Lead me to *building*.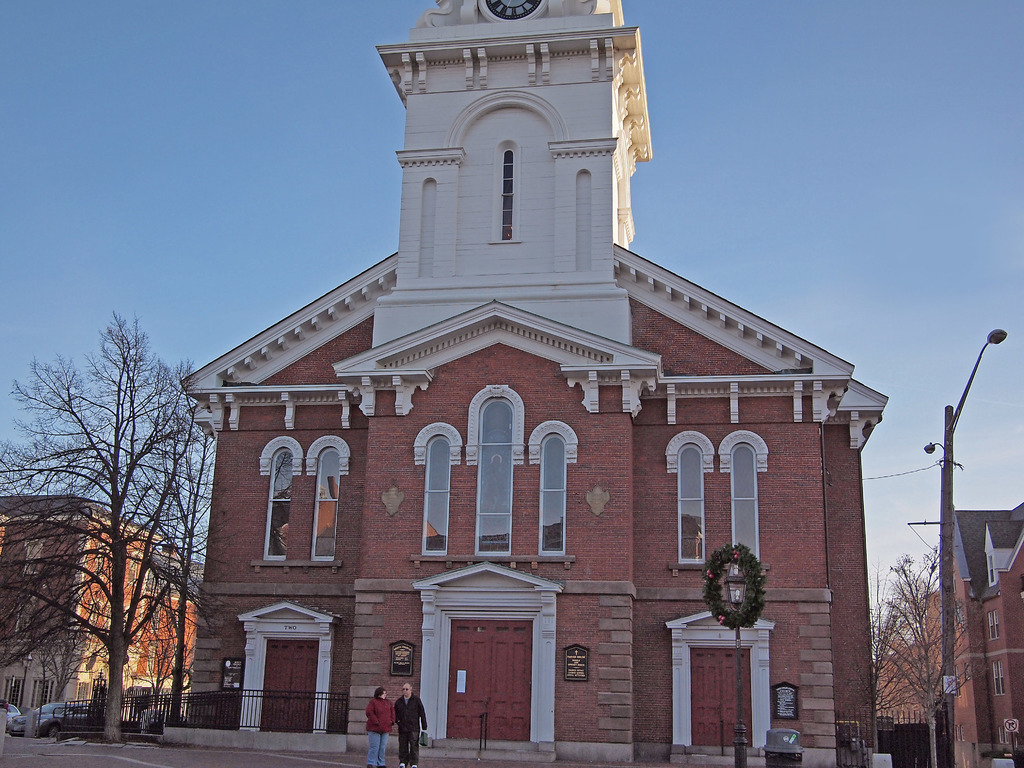
Lead to rect(0, 495, 207, 730).
